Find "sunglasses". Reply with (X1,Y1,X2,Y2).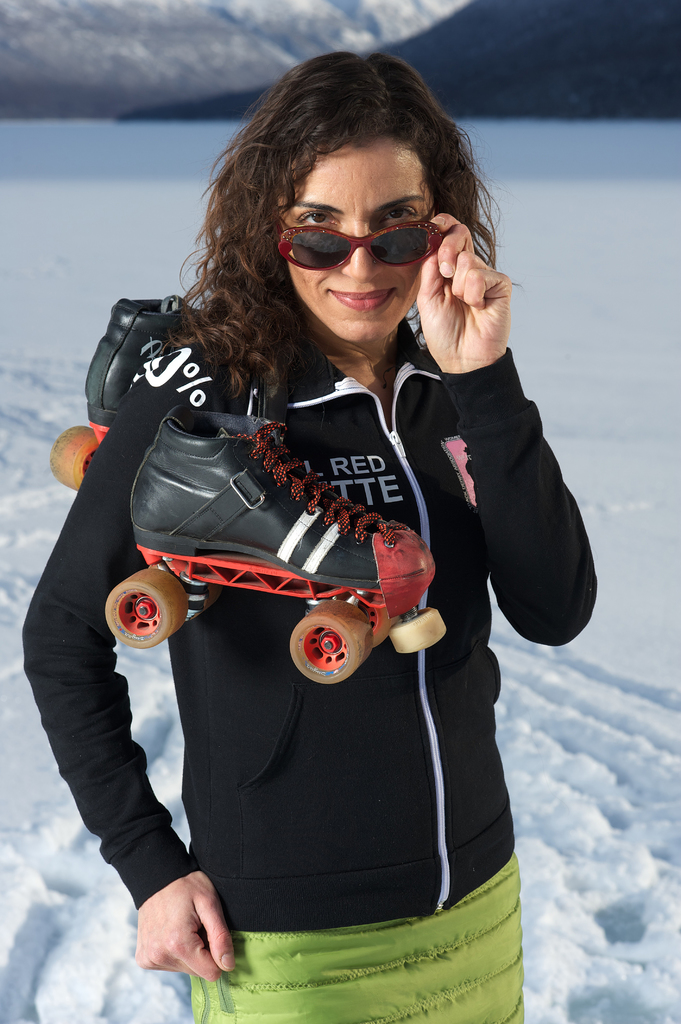
(277,211,445,275).
